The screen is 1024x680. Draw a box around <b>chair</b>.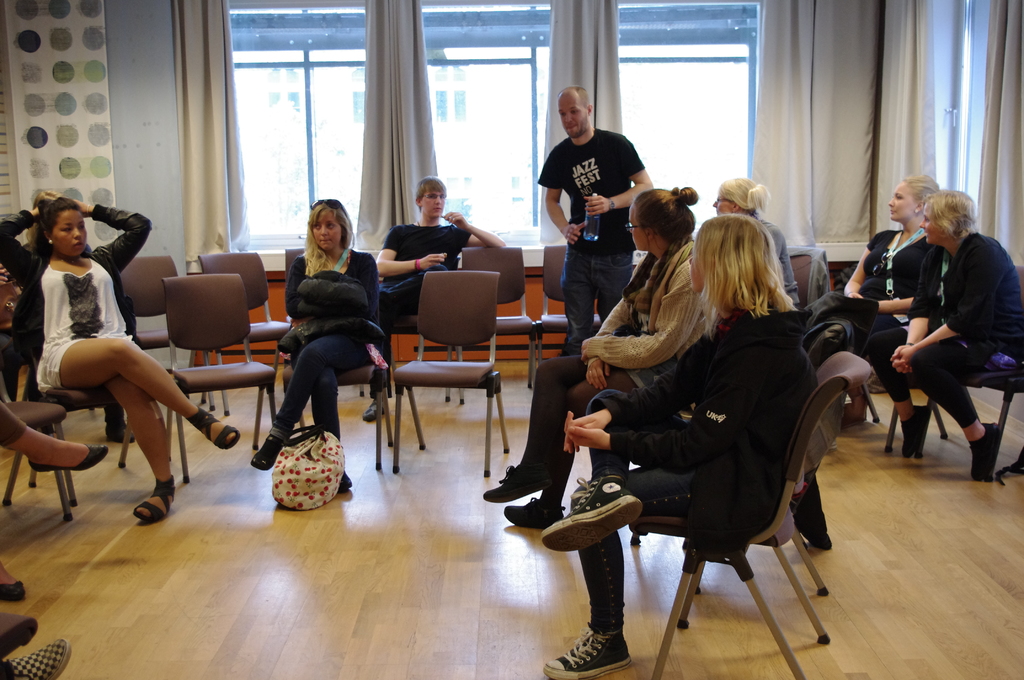
Rect(30, 385, 169, 503).
